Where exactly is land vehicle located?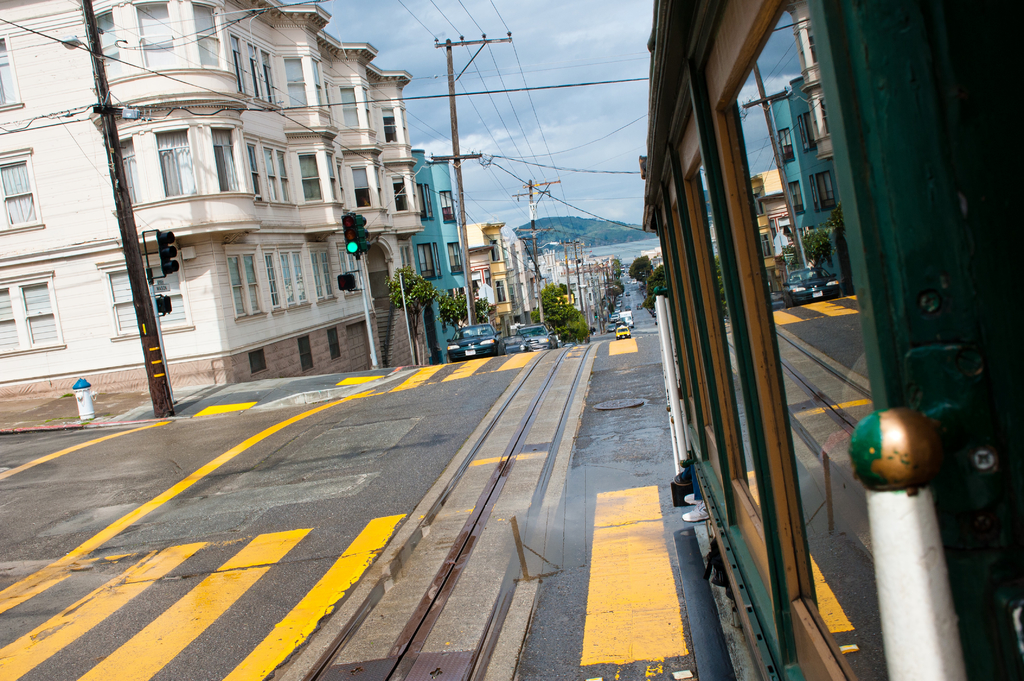
Its bounding box is bbox=(630, 276, 639, 285).
